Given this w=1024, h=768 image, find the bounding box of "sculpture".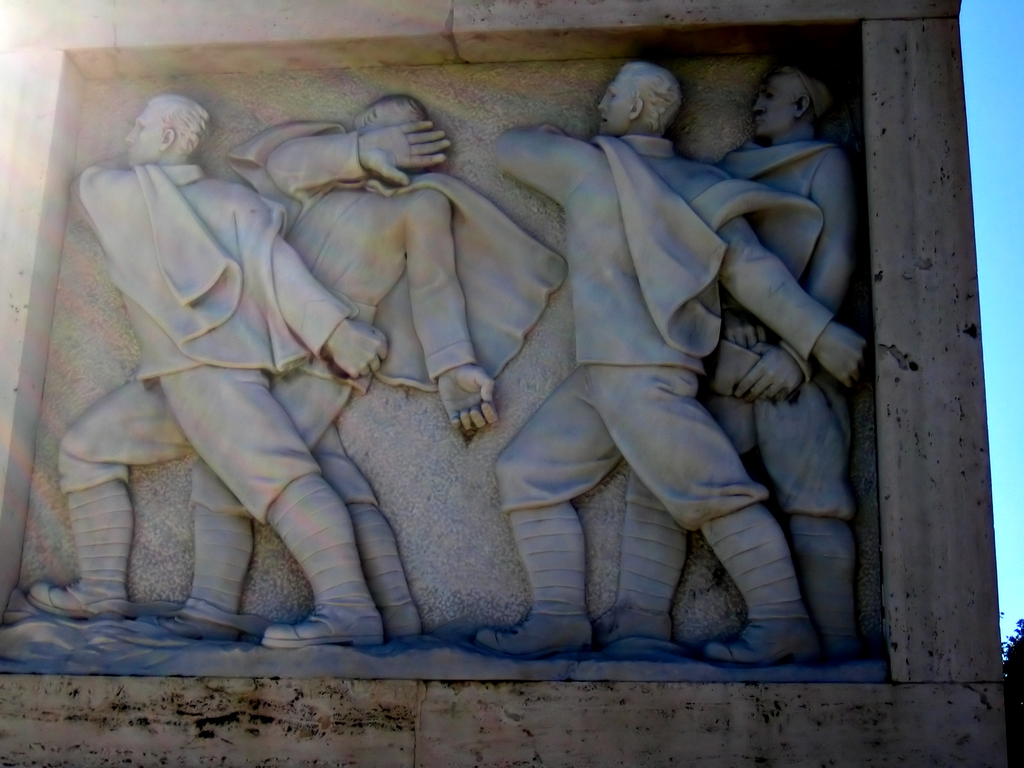
box(691, 54, 865, 662).
